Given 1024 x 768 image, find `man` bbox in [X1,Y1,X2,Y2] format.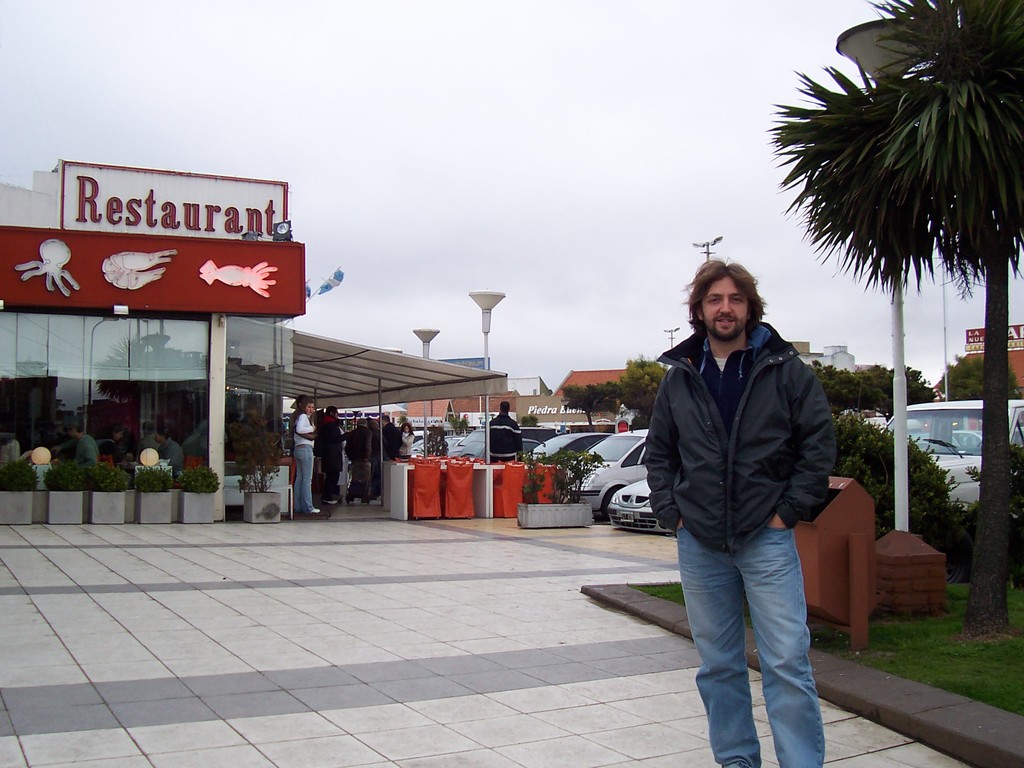
[489,400,526,462].
